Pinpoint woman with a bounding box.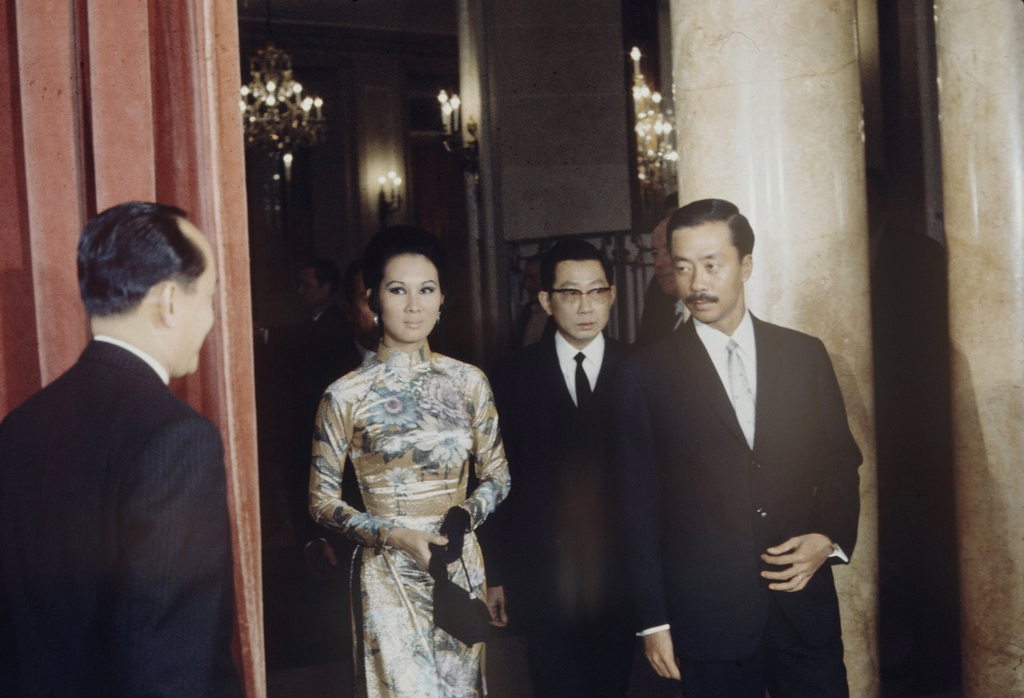
<box>310,228,509,697</box>.
